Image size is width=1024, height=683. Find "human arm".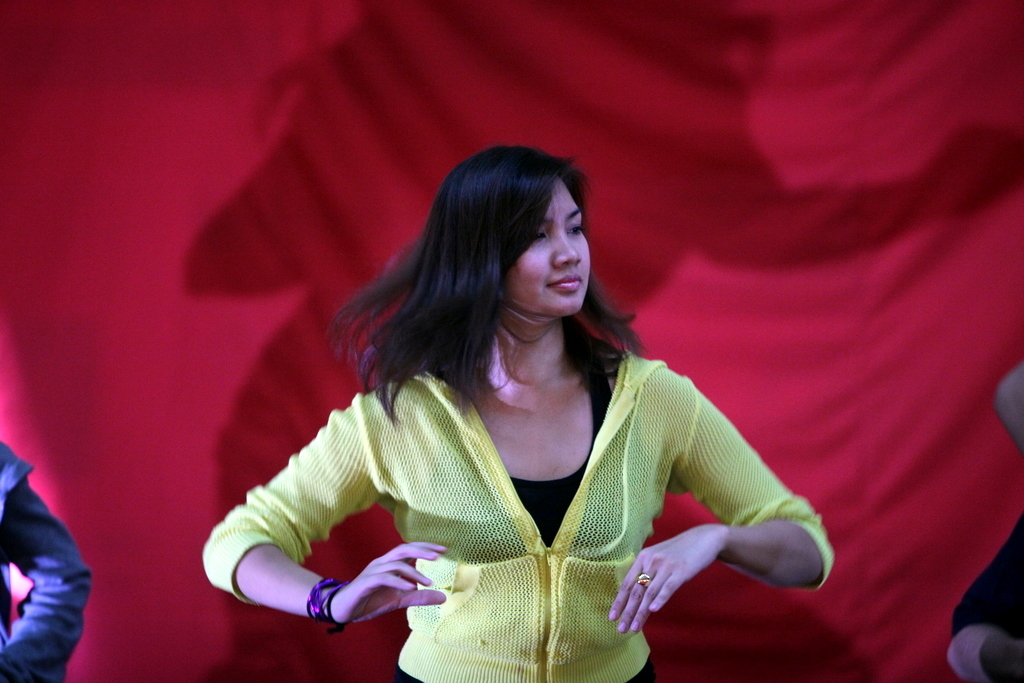
bbox=(0, 479, 98, 682).
